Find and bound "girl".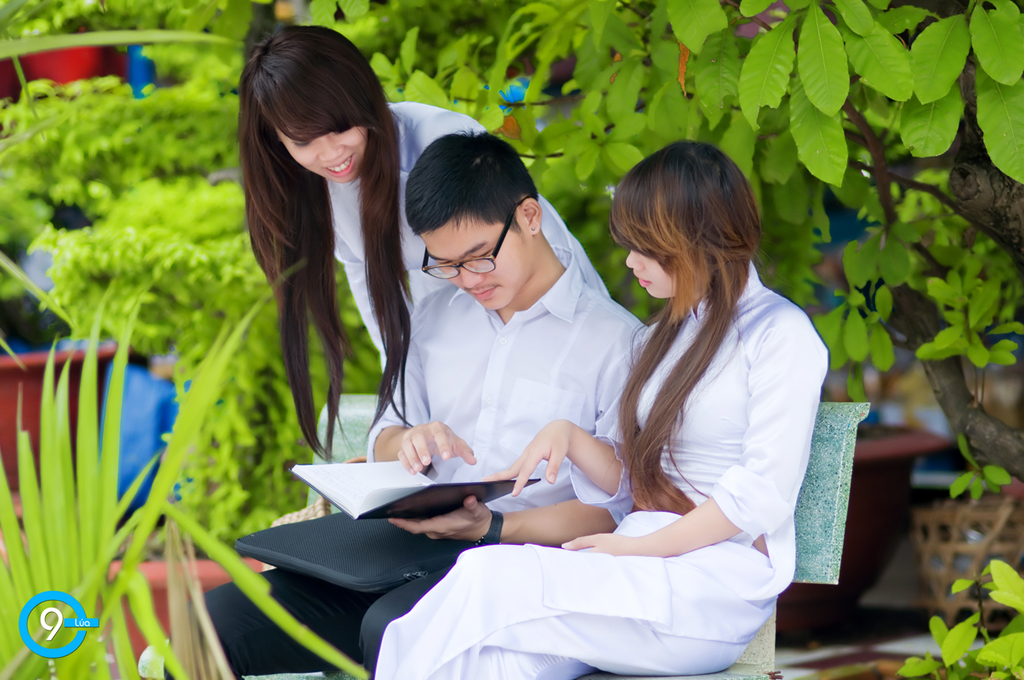
Bound: x1=374, y1=140, x2=828, y2=679.
